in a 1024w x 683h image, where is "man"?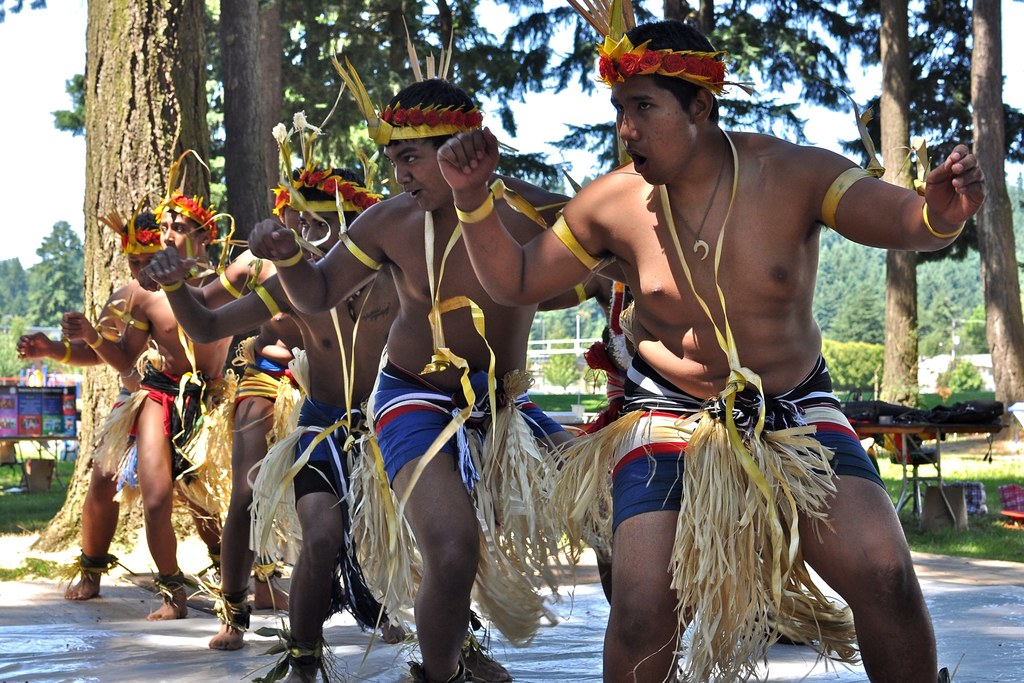
<bbox>60, 191, 276, 621</bbox>.
